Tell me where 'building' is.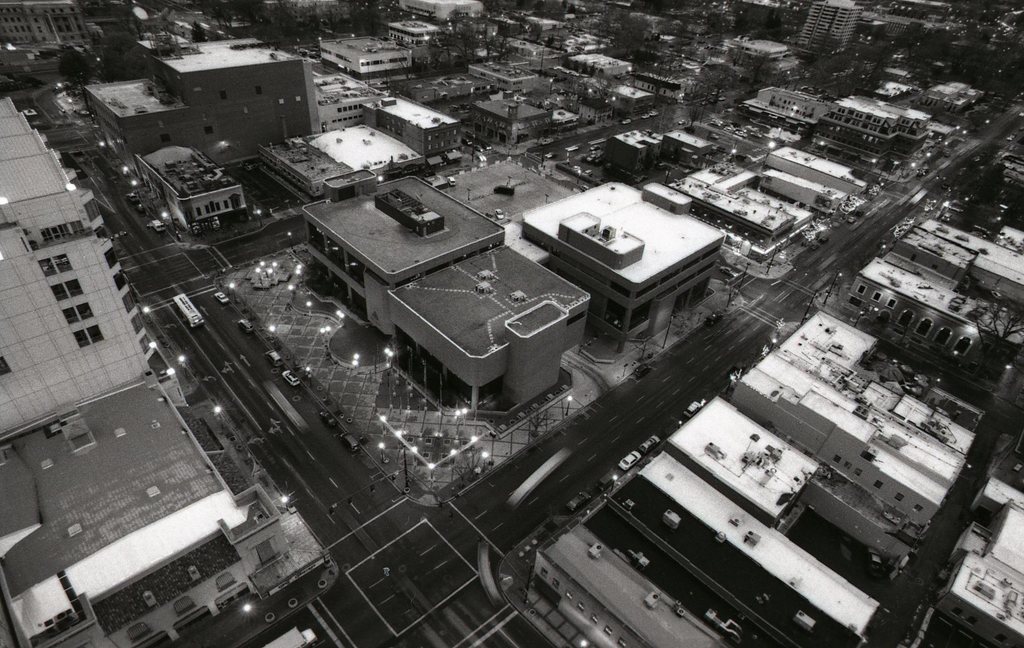
'building' is at (left=0, top=98, right=150, bottom=439).
